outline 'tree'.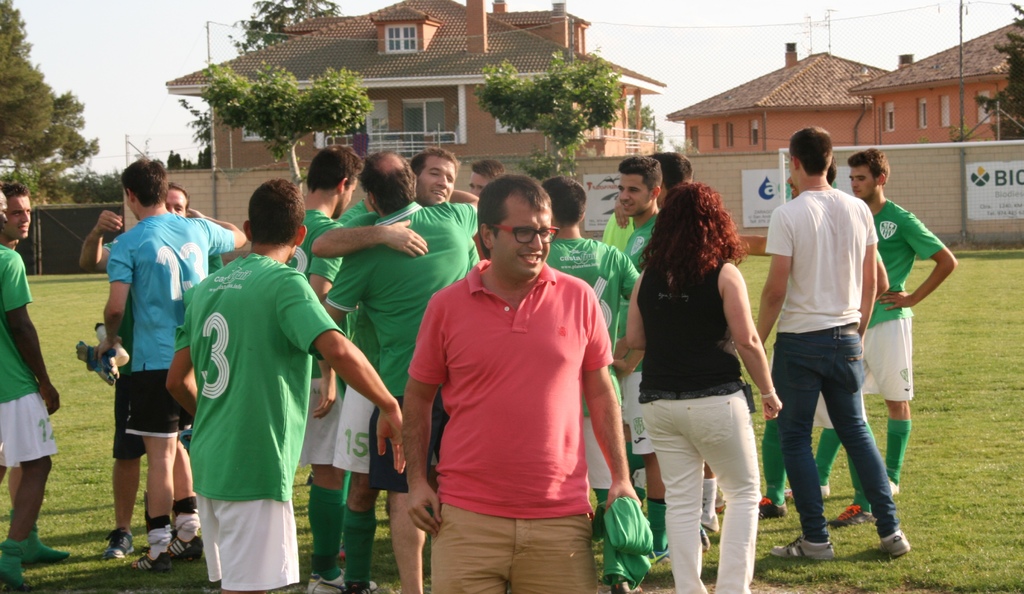
Outline: <box>969,0,1023,156</box>.
